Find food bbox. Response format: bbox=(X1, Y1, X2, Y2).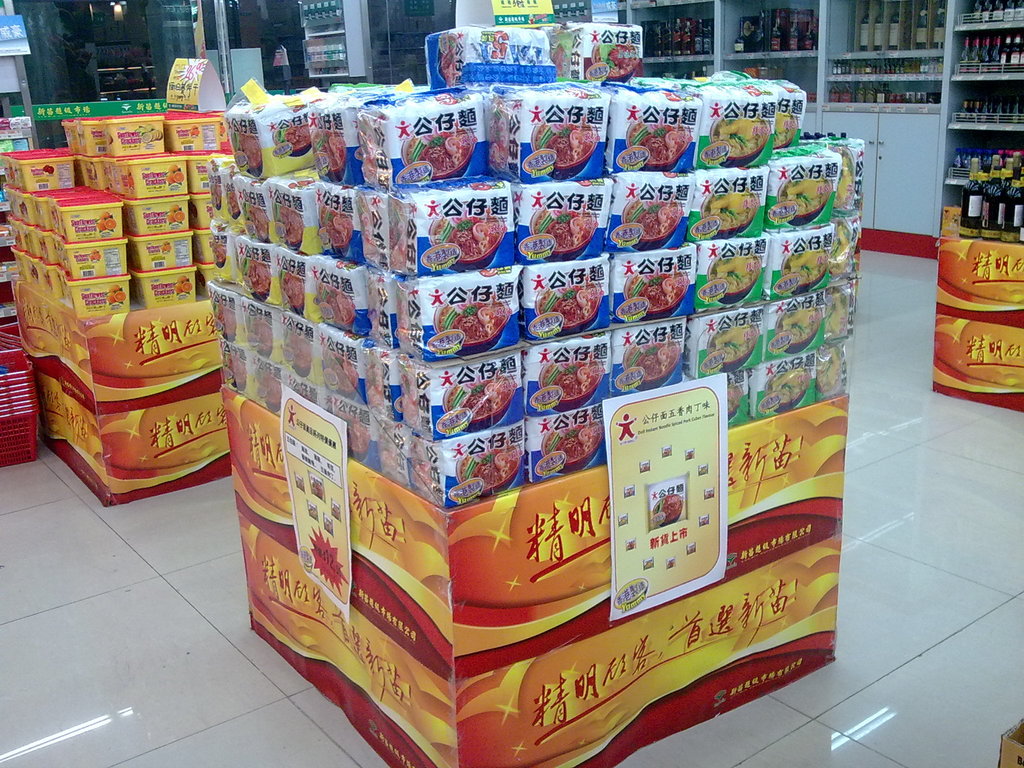
bbox=(824, 291, 849, 344).
